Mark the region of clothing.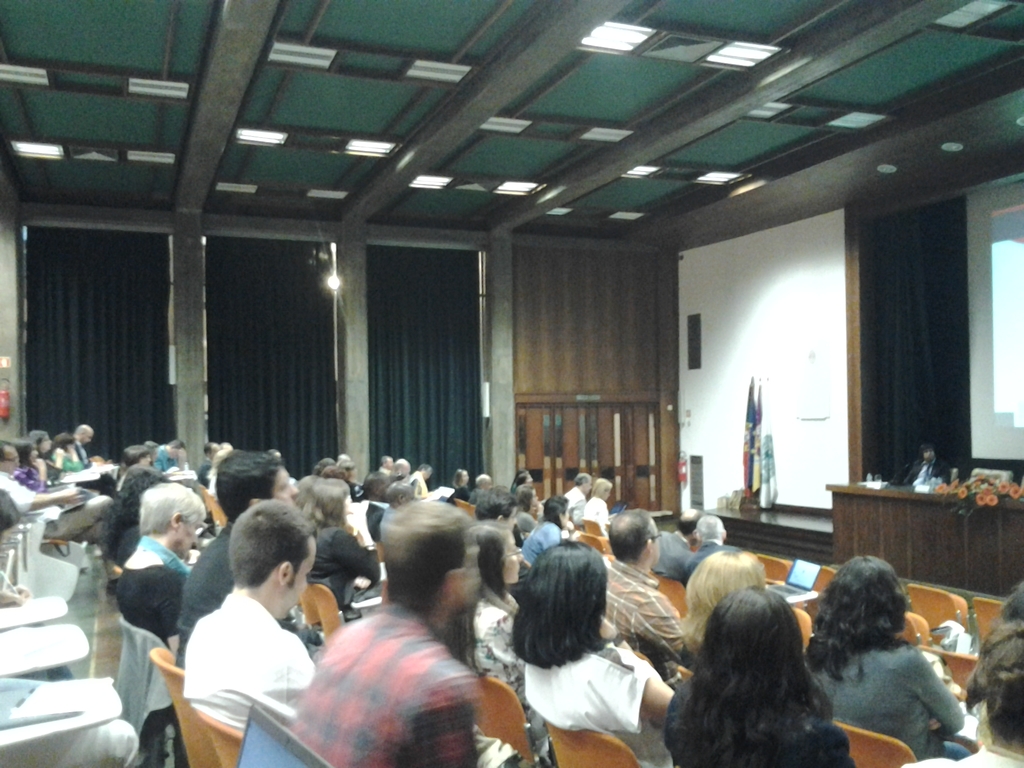
Region: 348 479 364 500.
